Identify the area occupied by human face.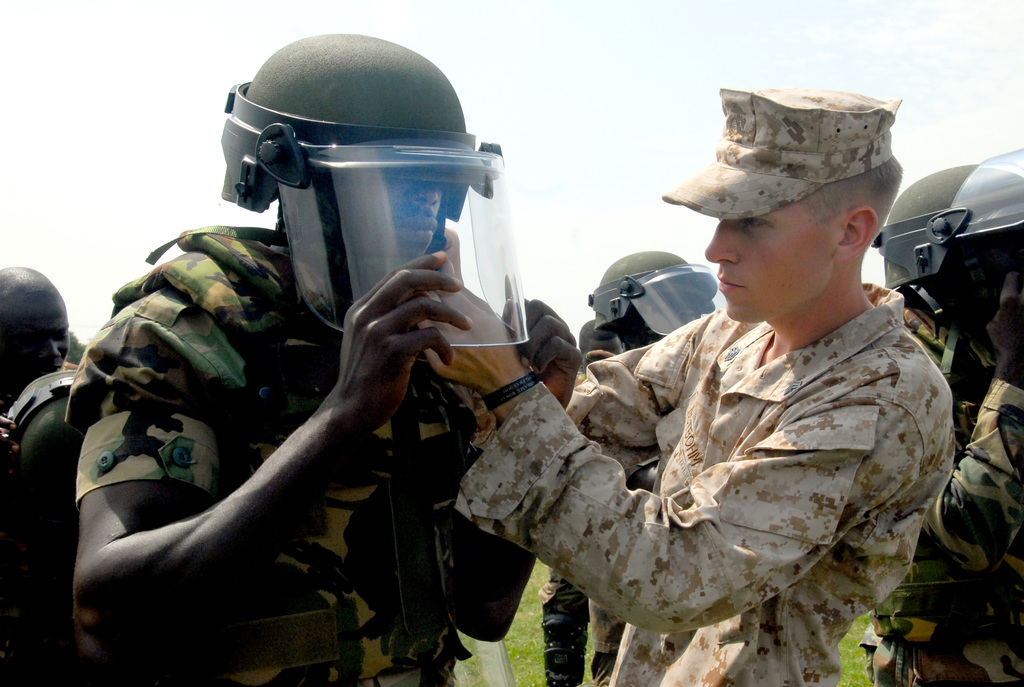
Area: left=707, top=201, right=829, bottom=324.
